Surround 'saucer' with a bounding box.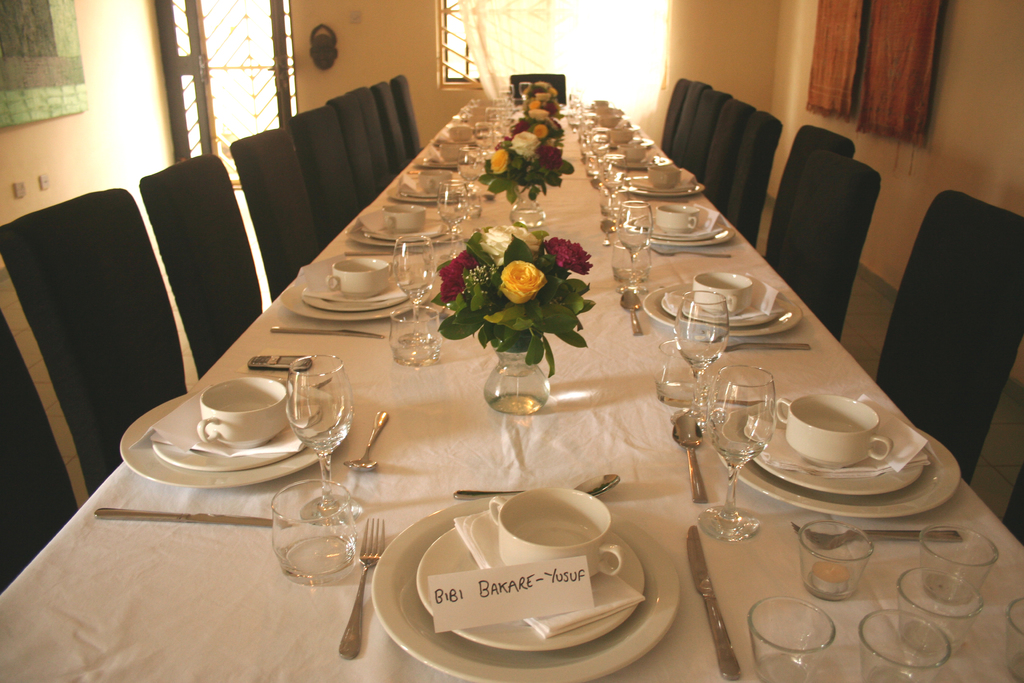
(154,404,303,475).
